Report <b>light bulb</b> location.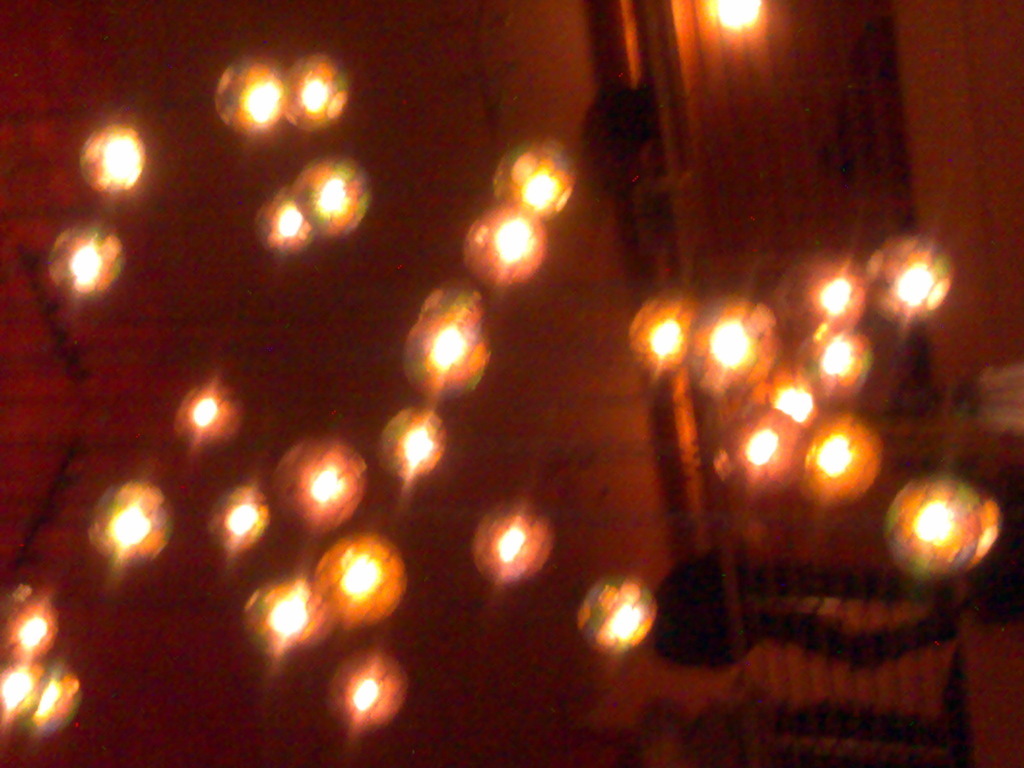
Report: crop(497, 524, 523, 561).
